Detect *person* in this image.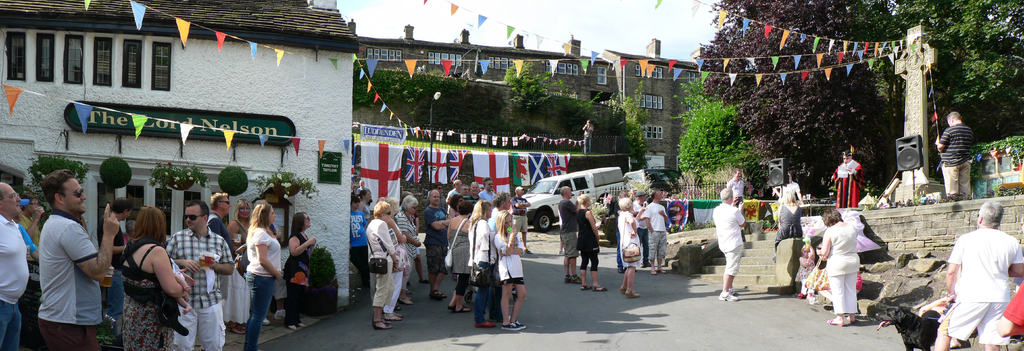
Detection: (left=938, top=199, right=1023, bottom=350).
